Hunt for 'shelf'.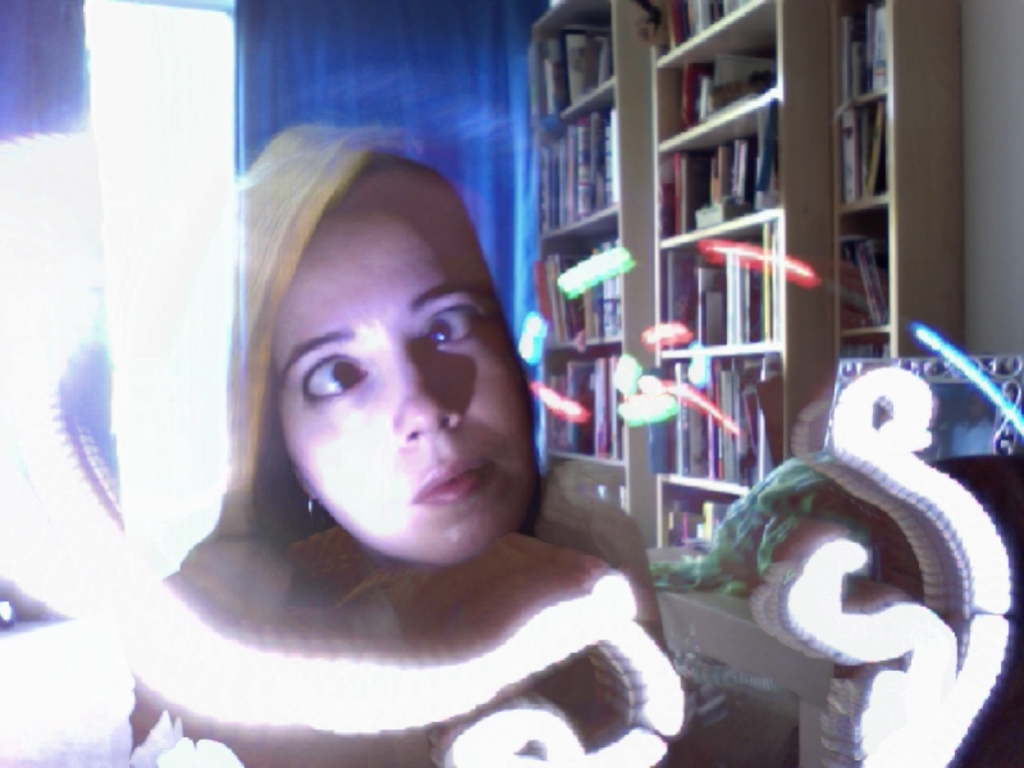
Hunted down at select_region(524, 0, 573, 131).
